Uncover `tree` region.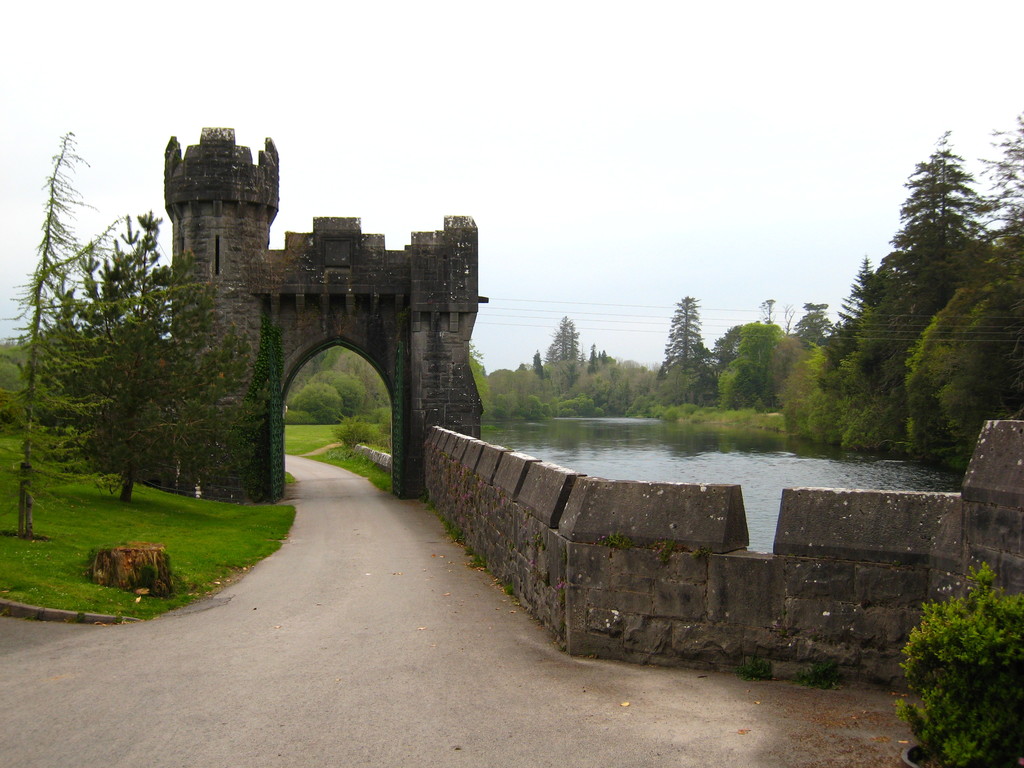
Uncovered: [x1=848, y1=130, x2=1023, y2=381].
